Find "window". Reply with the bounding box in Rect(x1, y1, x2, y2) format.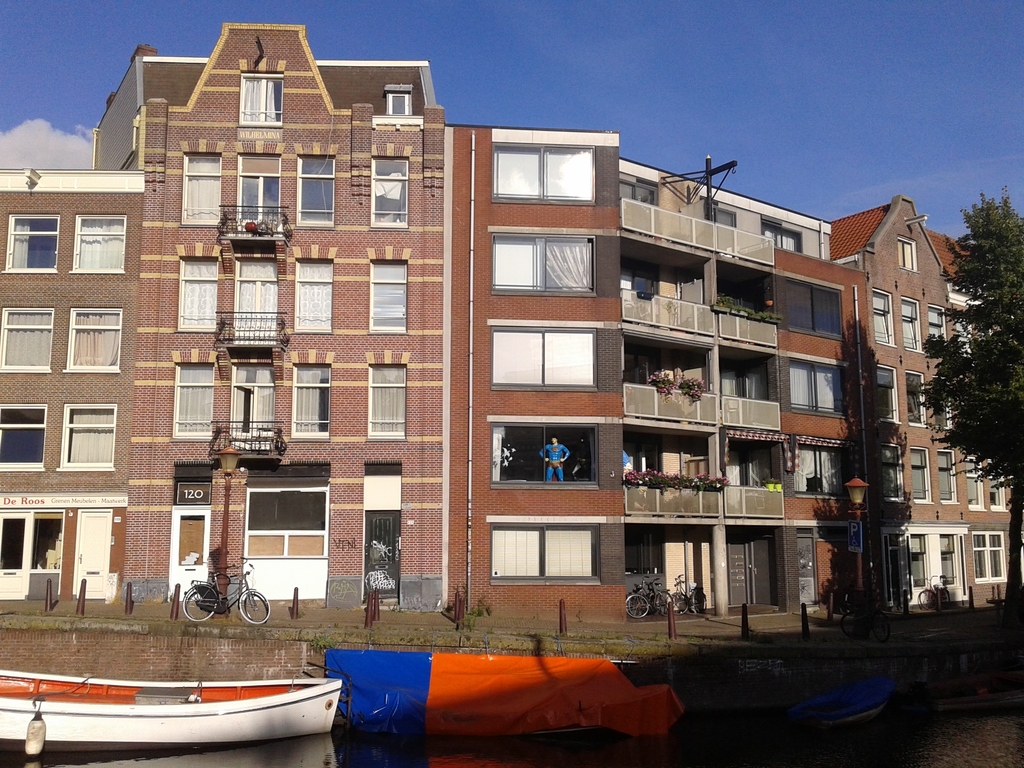
Rect(881, 444, 909, 502).
